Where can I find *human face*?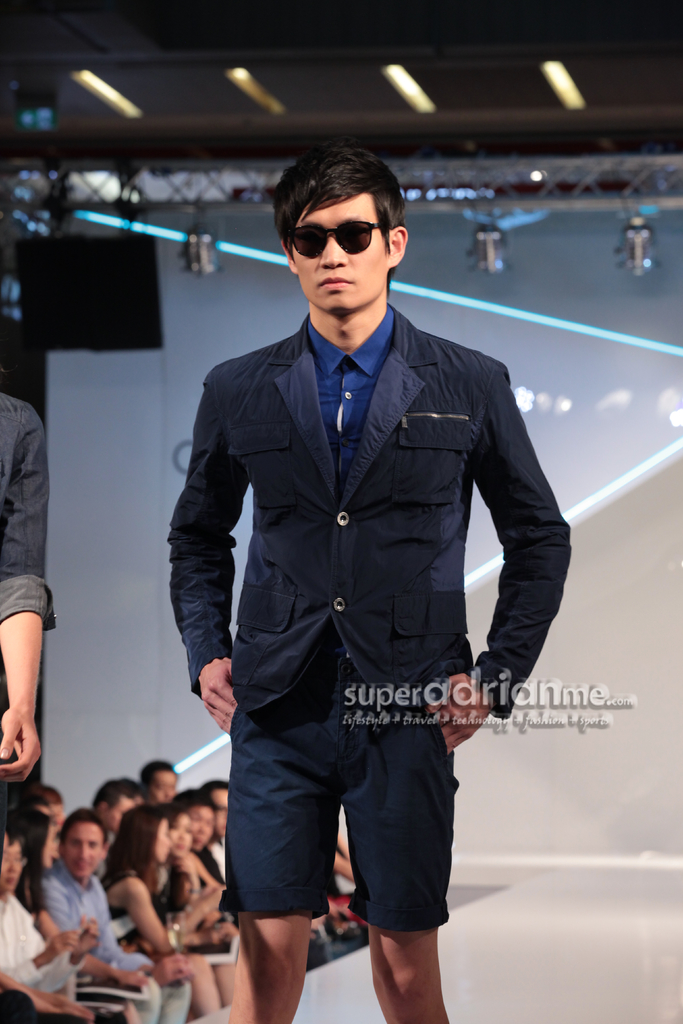
You can find it at box(0, 834, 20, 893).
